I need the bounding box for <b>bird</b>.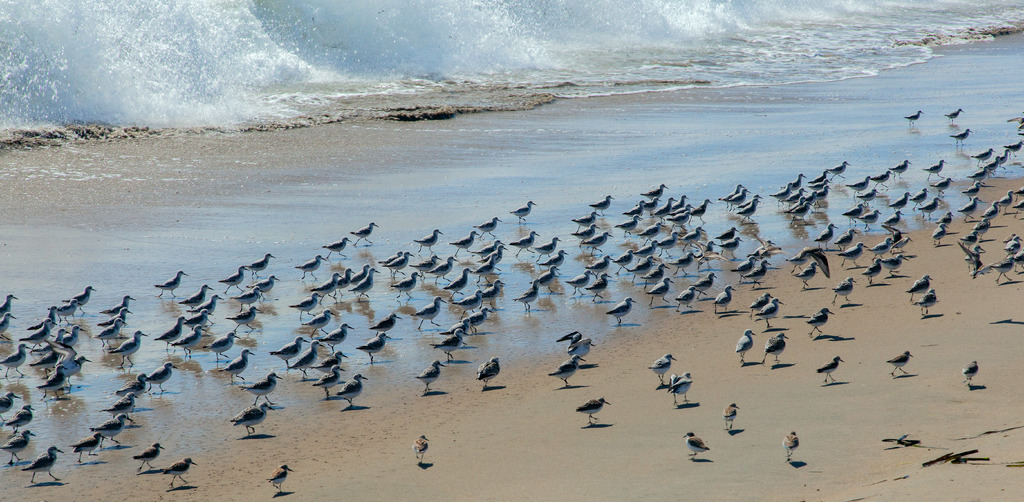
Here it is: (660, 235, 682, 255).
